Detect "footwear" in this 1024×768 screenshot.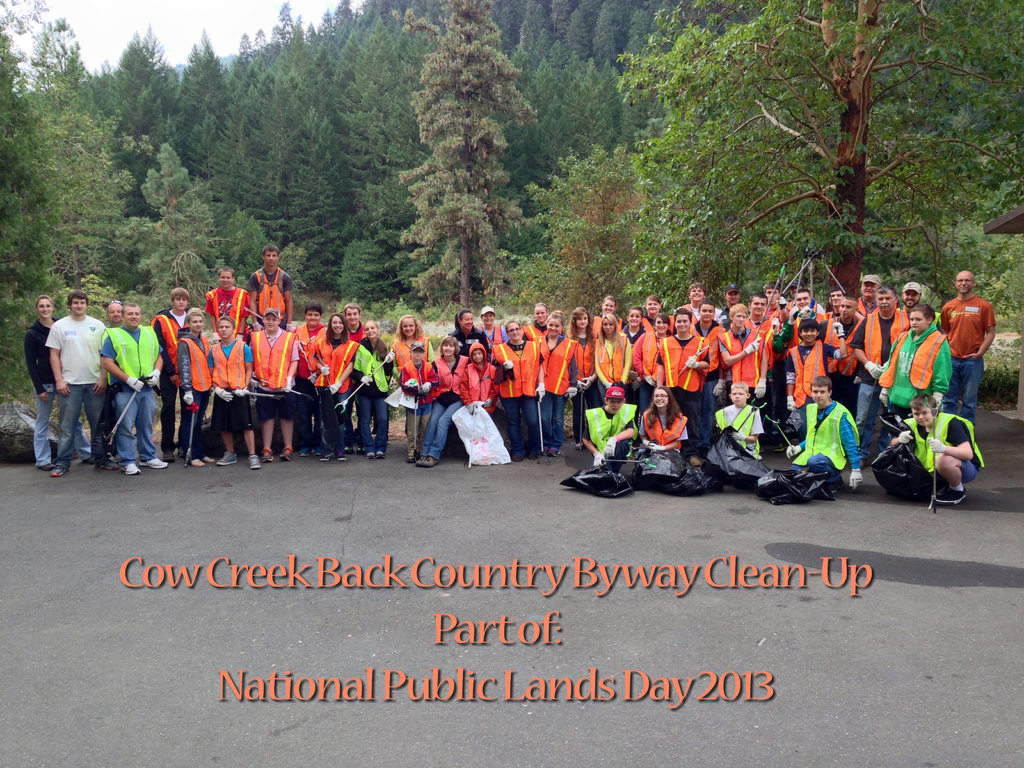
Detection: <bbox>550, 448, 560, 456</bbox>.
